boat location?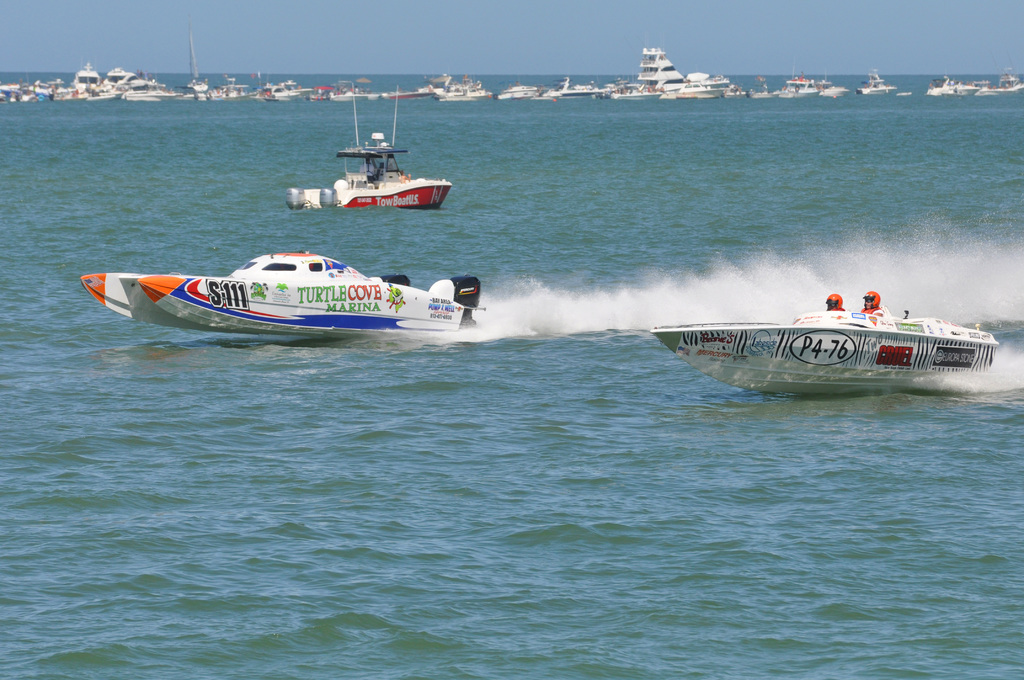
bbox=[820, 69, 847, 96]
